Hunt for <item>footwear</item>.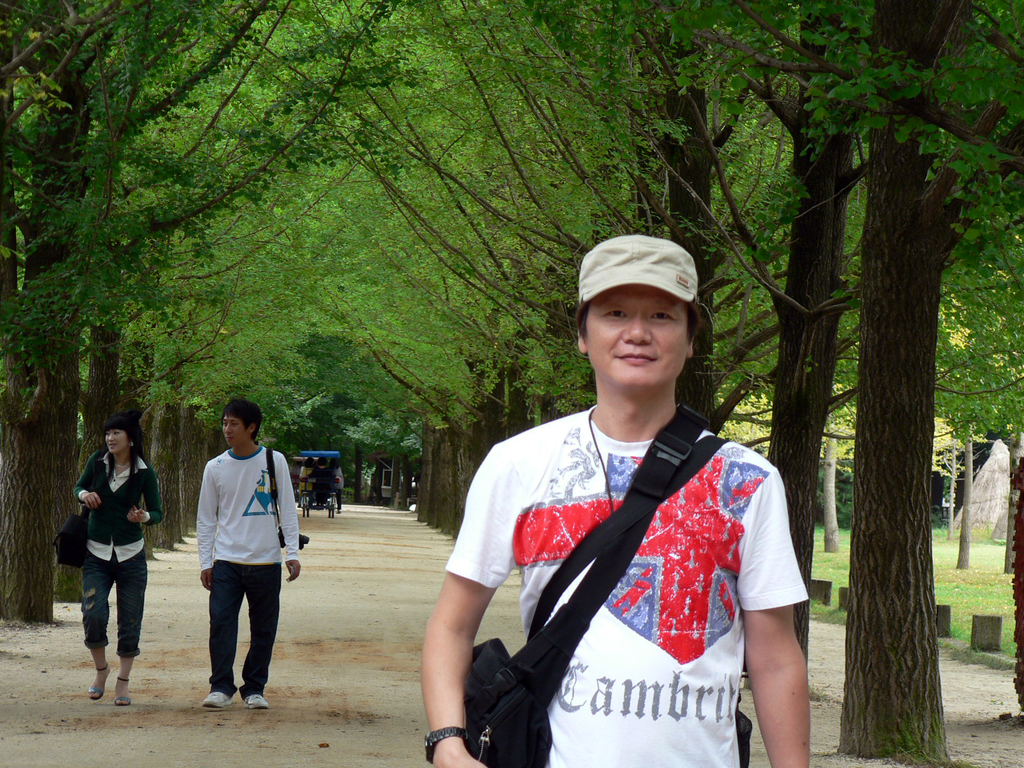
Hunted down at Rect(200, 686, 234, 711).
